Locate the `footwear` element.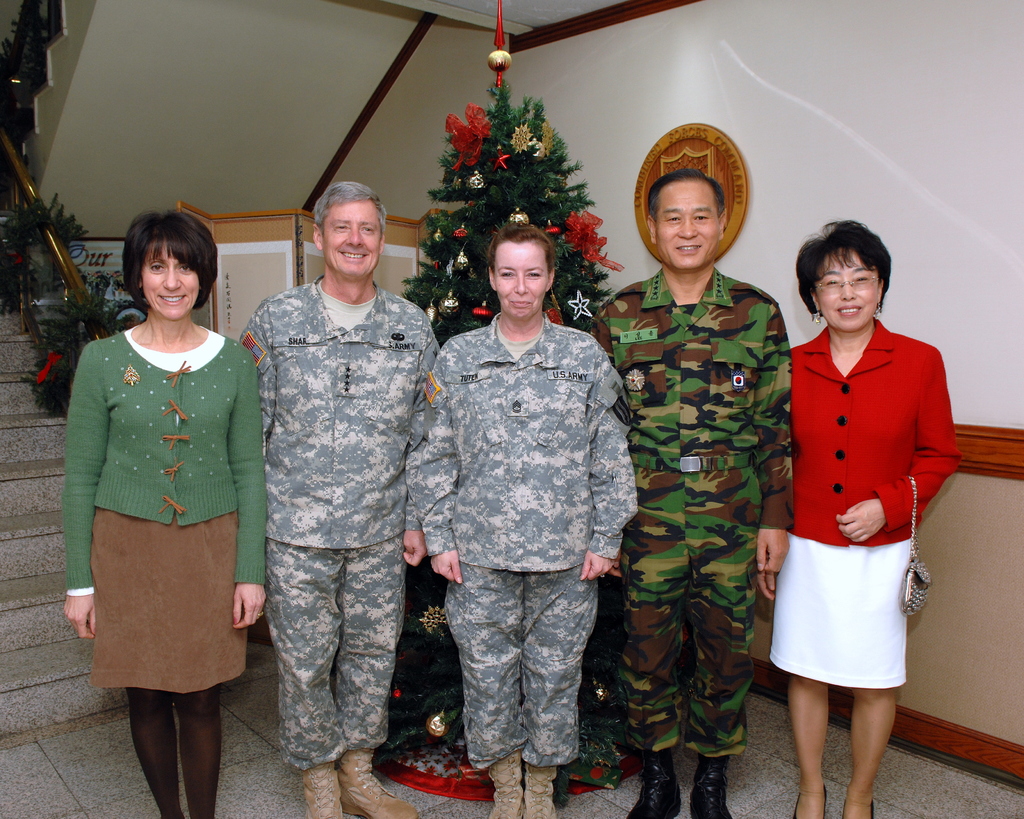
Element bbox: {"left": 486, "top": 750, "right": 521, "bottom": 818}.
